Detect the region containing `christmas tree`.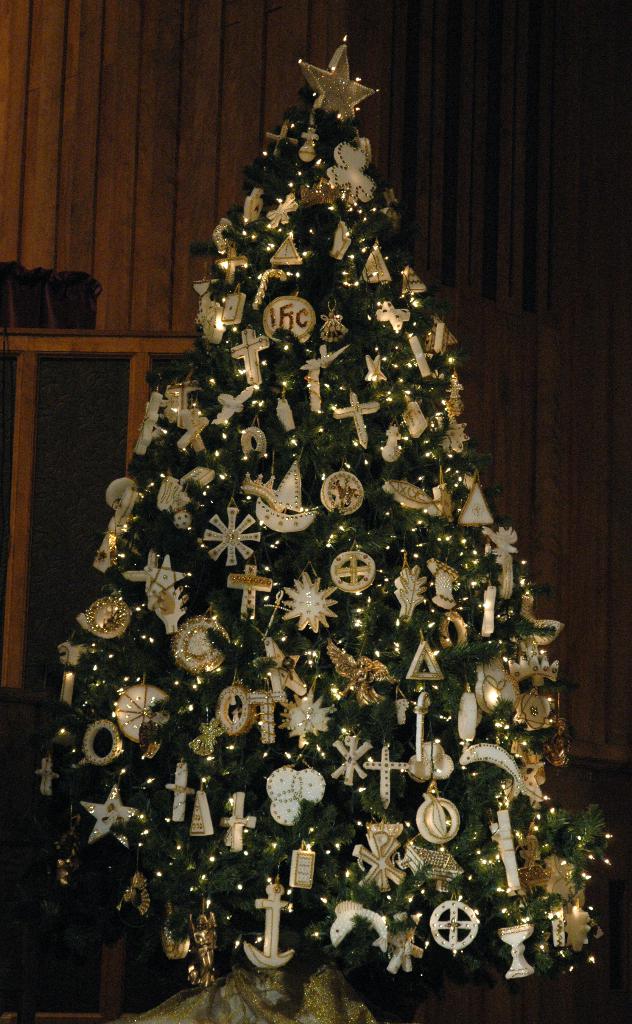
<region>26, 37, 618, 1022</region>.
